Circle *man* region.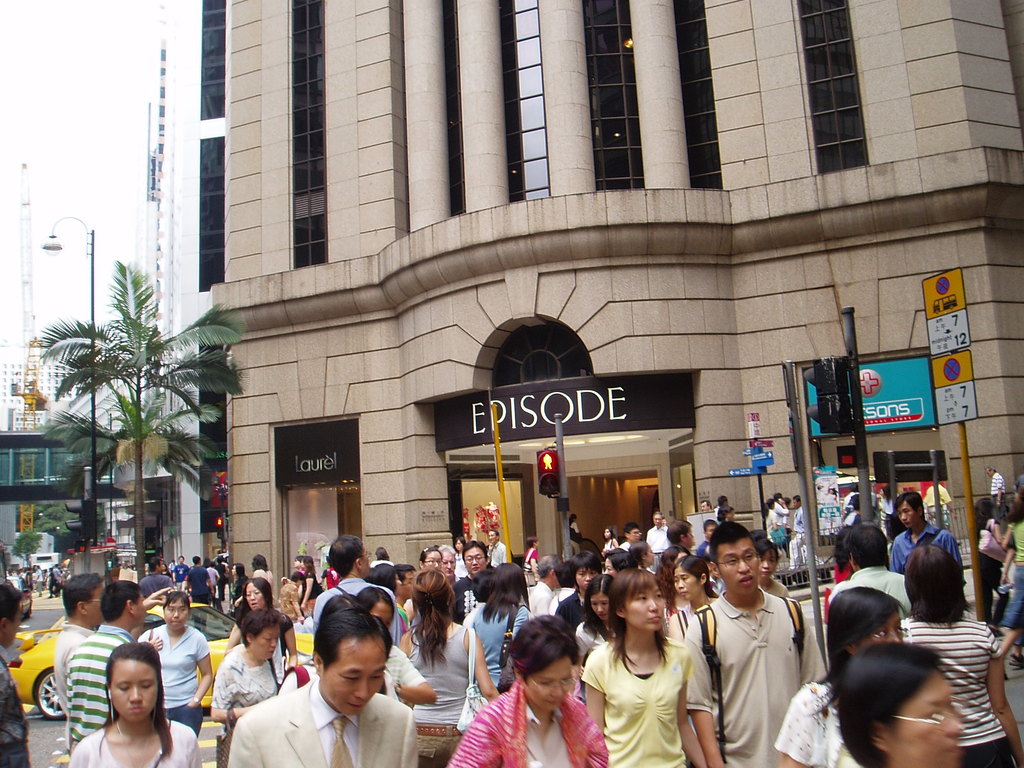
Region: box(312, 534, 403, 647).
